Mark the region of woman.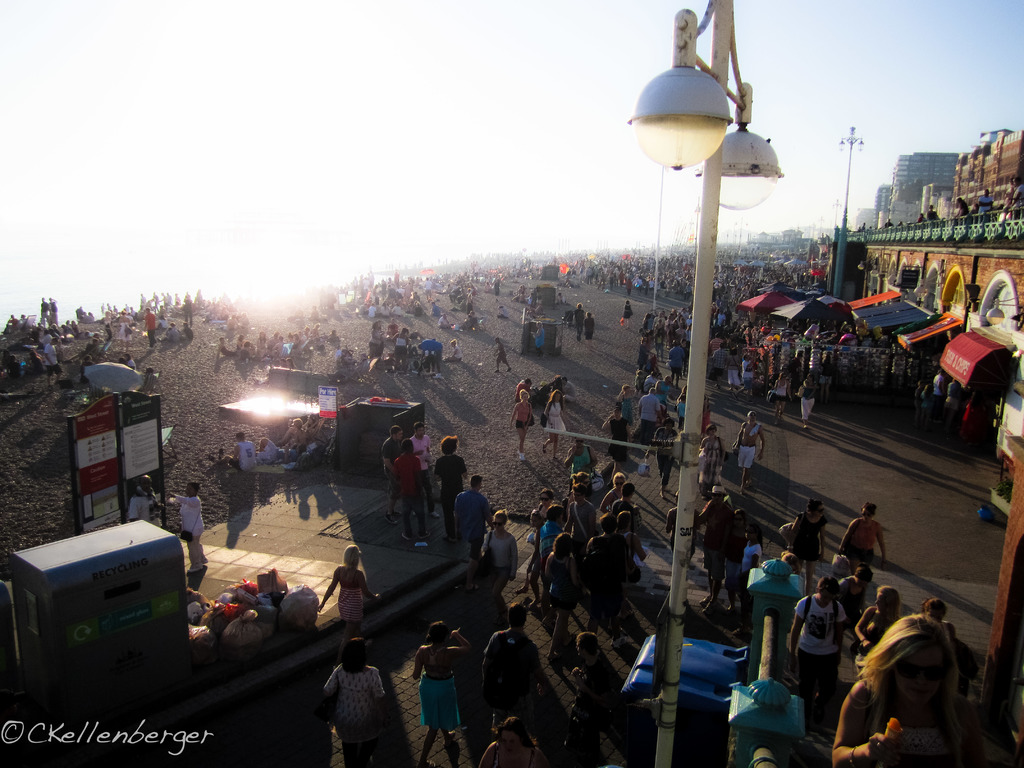
Region: 620/382/636/438.
